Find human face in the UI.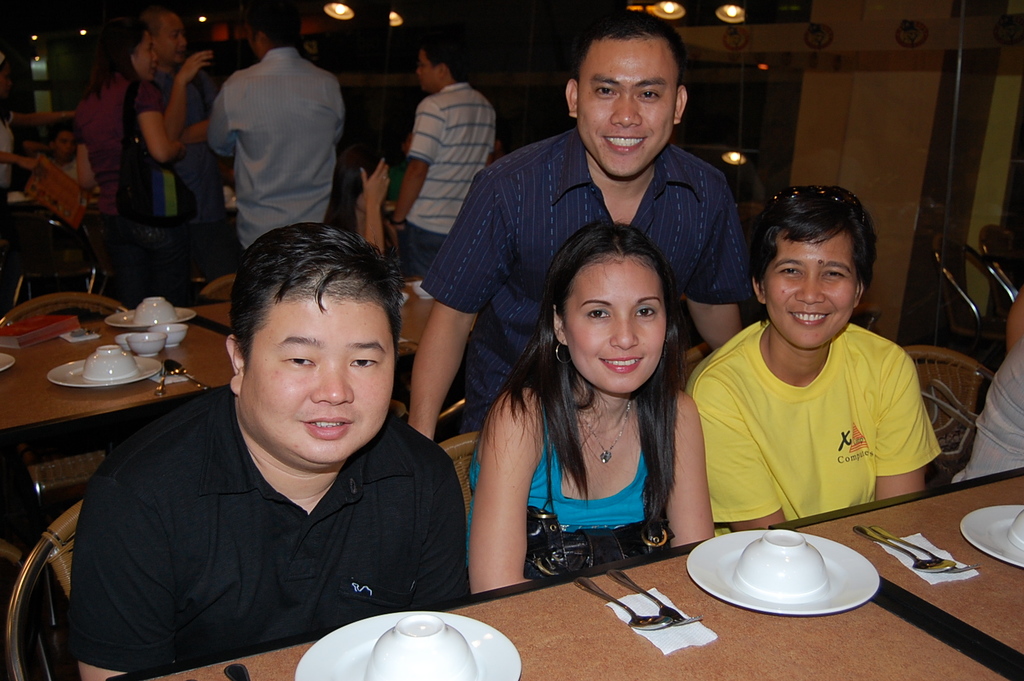
UI element at box(764, 226, 858, 349).
